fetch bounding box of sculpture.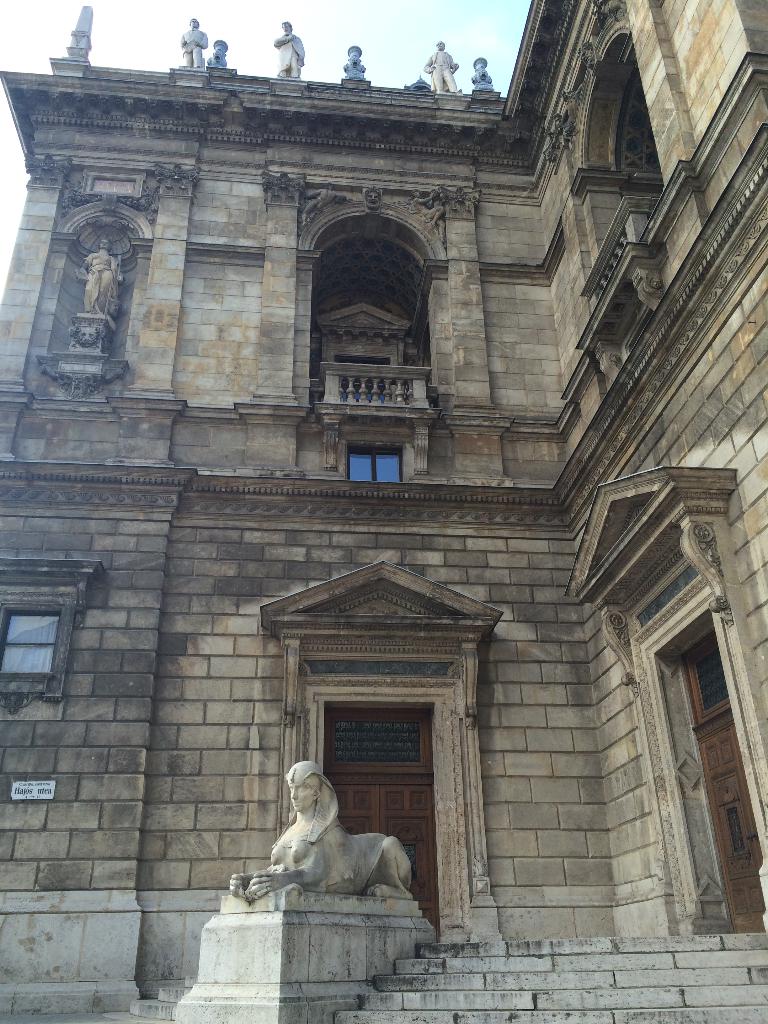
Bbox: bbox(72, 236, 129, 333).
